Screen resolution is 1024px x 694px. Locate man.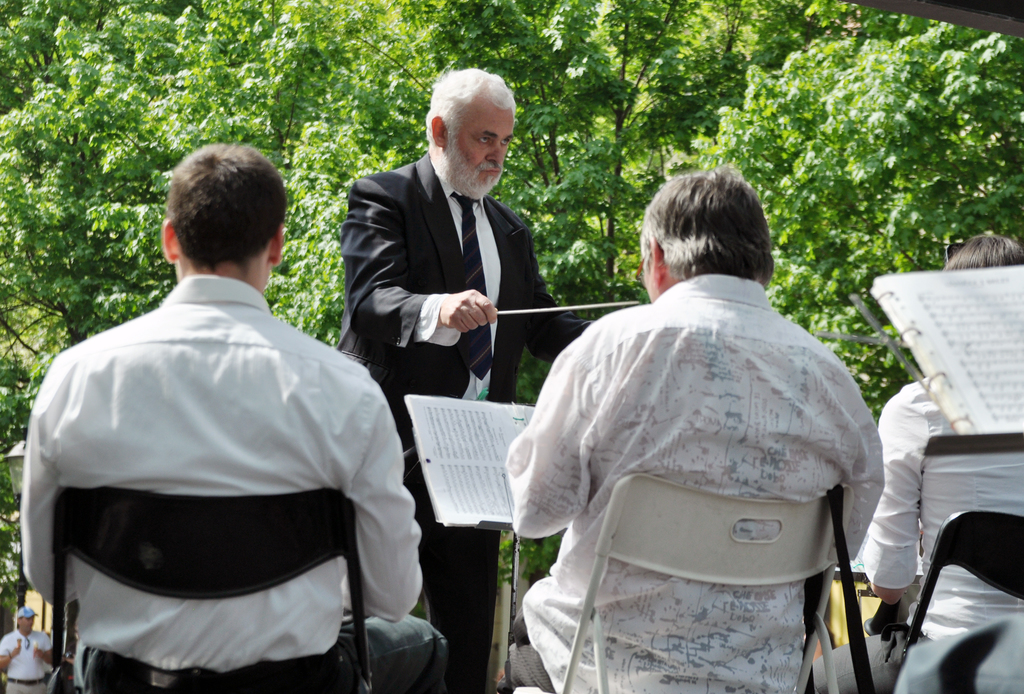
l=501, t=164, r=886, b=693.
